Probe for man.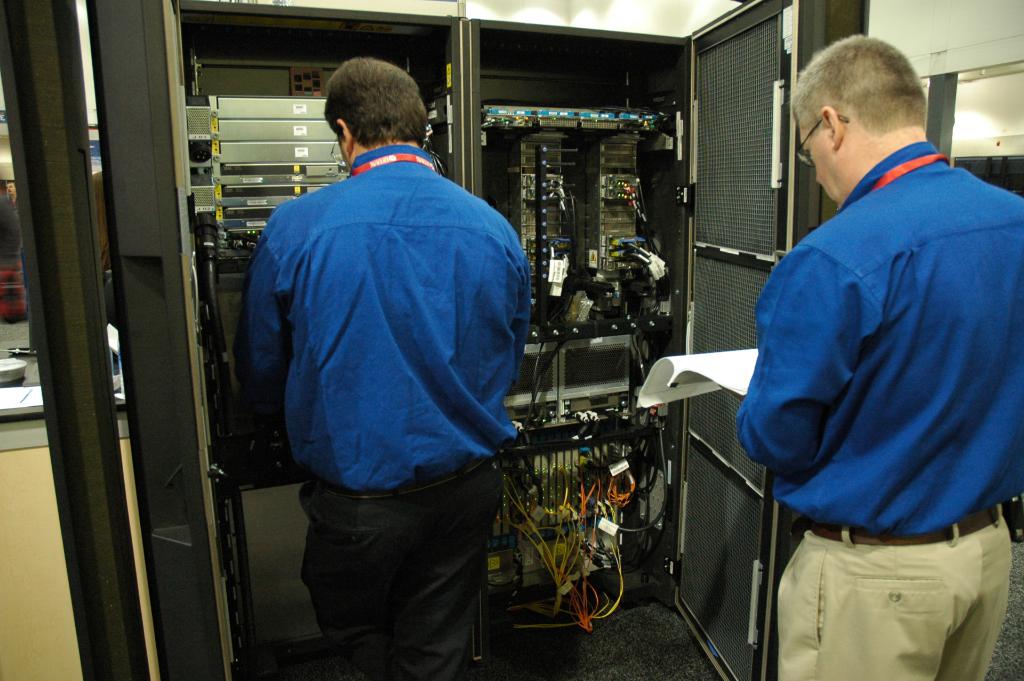
Probe result: <box>240,59,531,680</box>.
